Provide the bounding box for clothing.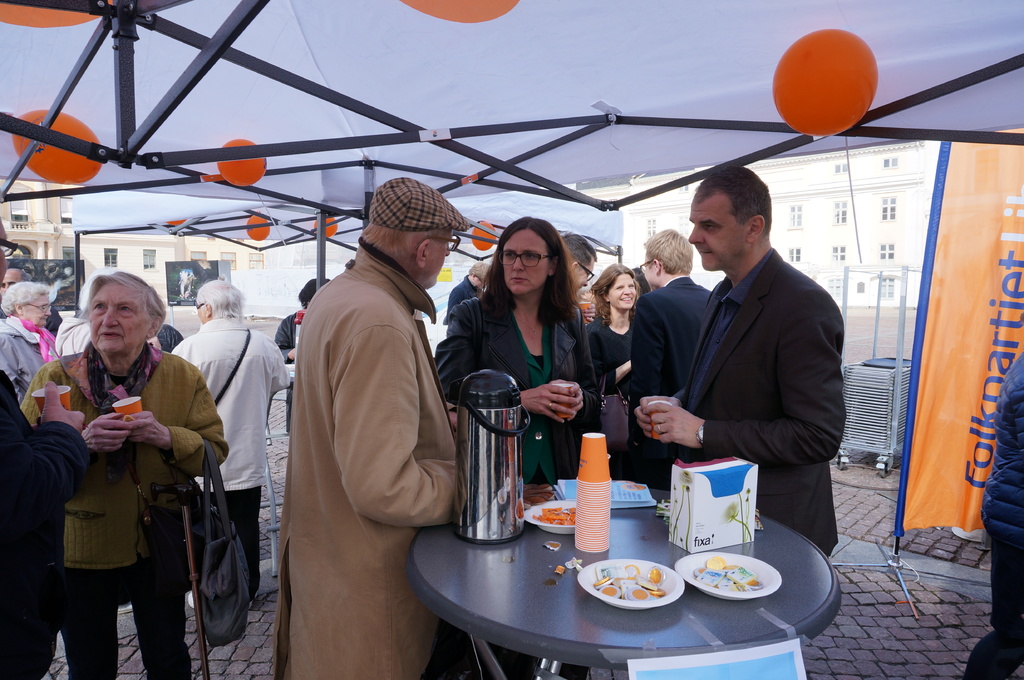
x1=46 y1=303 x2=67 y2=336.
